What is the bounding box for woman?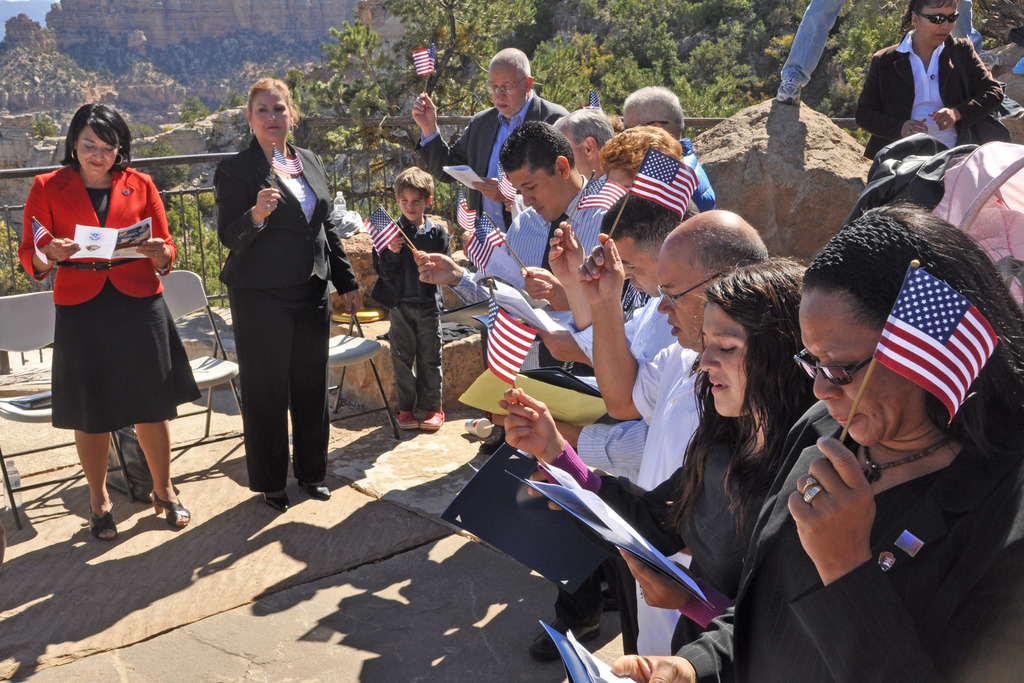
[x1=609, y1=202, x2=1023, y2=682].
